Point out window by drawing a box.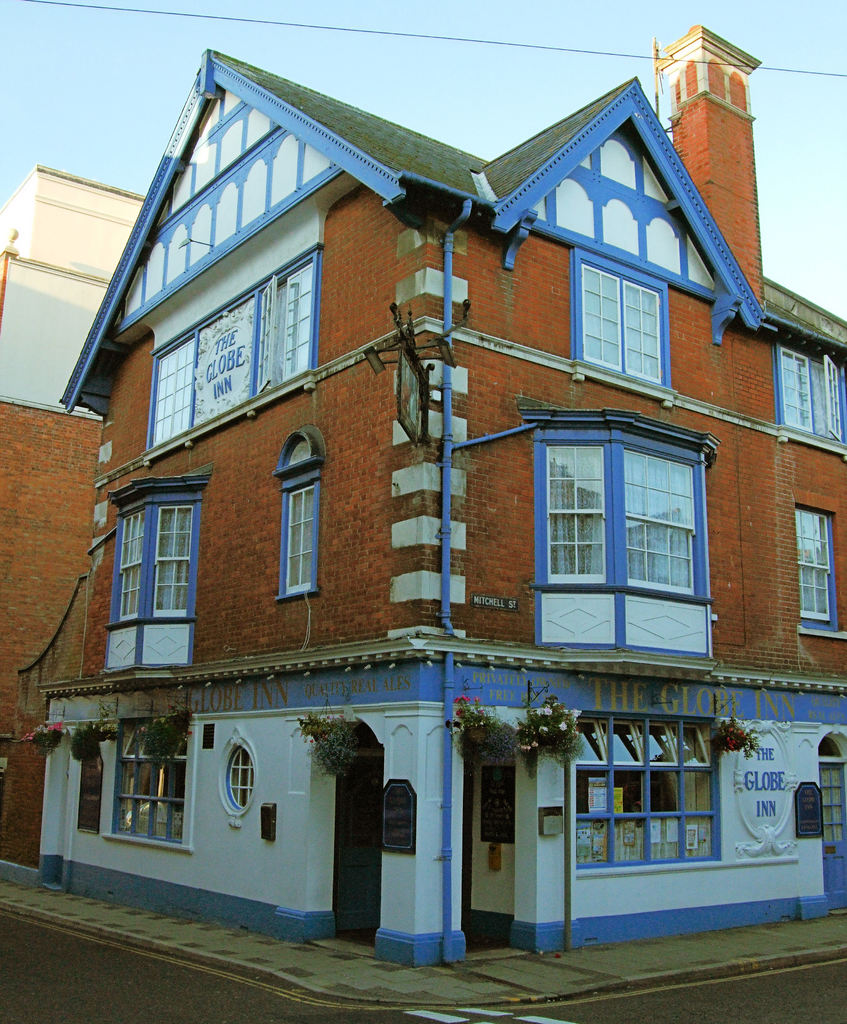
crop(280, 477, 322, 593).
